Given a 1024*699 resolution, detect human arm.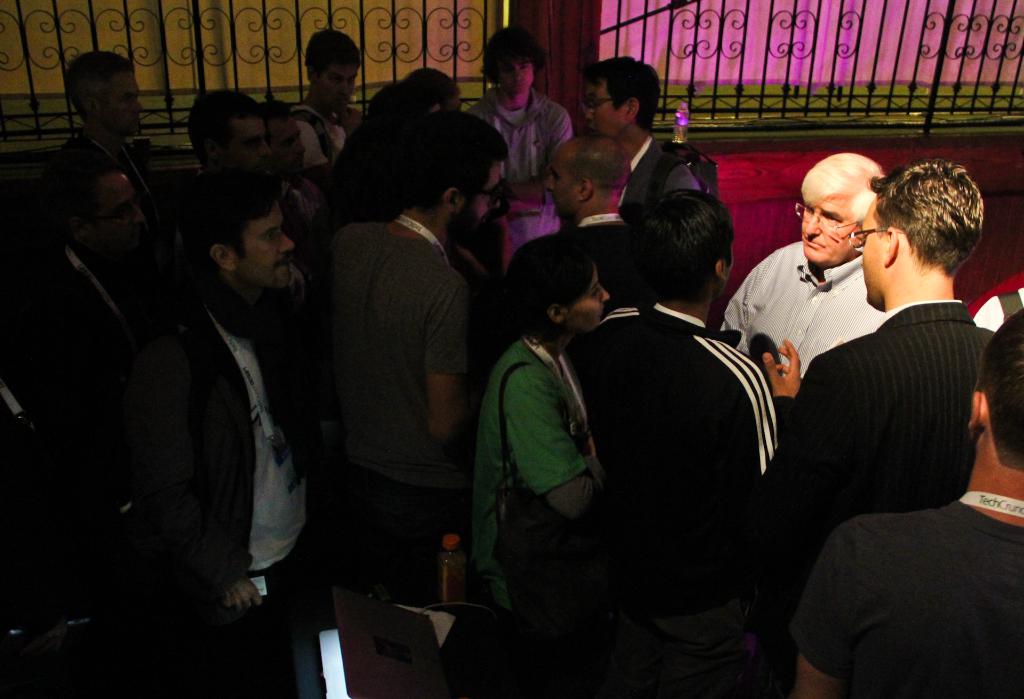
[x1=480, y1=350, x2=607, y2=554].
